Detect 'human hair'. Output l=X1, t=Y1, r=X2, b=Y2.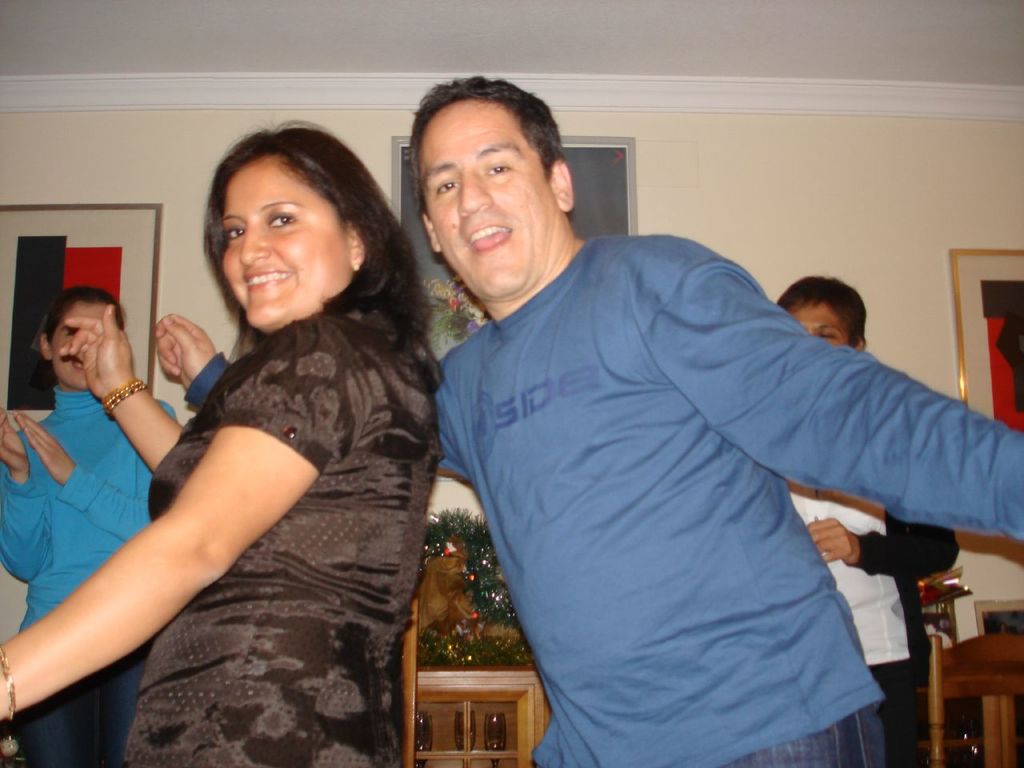
l=30, t=286, r=126, b=392.
